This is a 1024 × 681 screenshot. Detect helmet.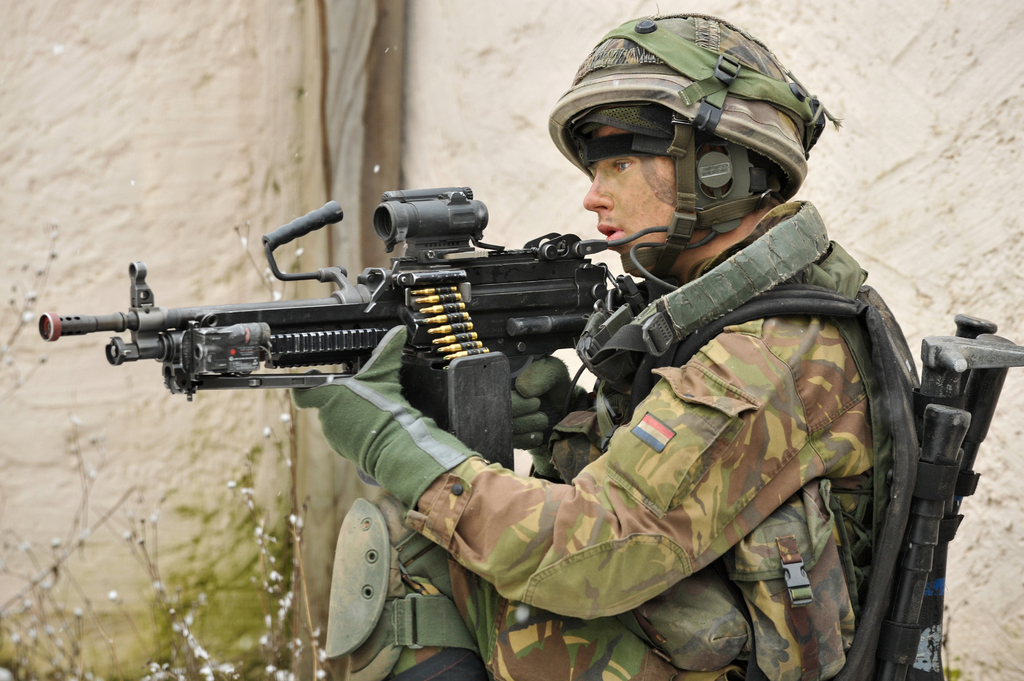
<box>554,34,782,253</box>.
